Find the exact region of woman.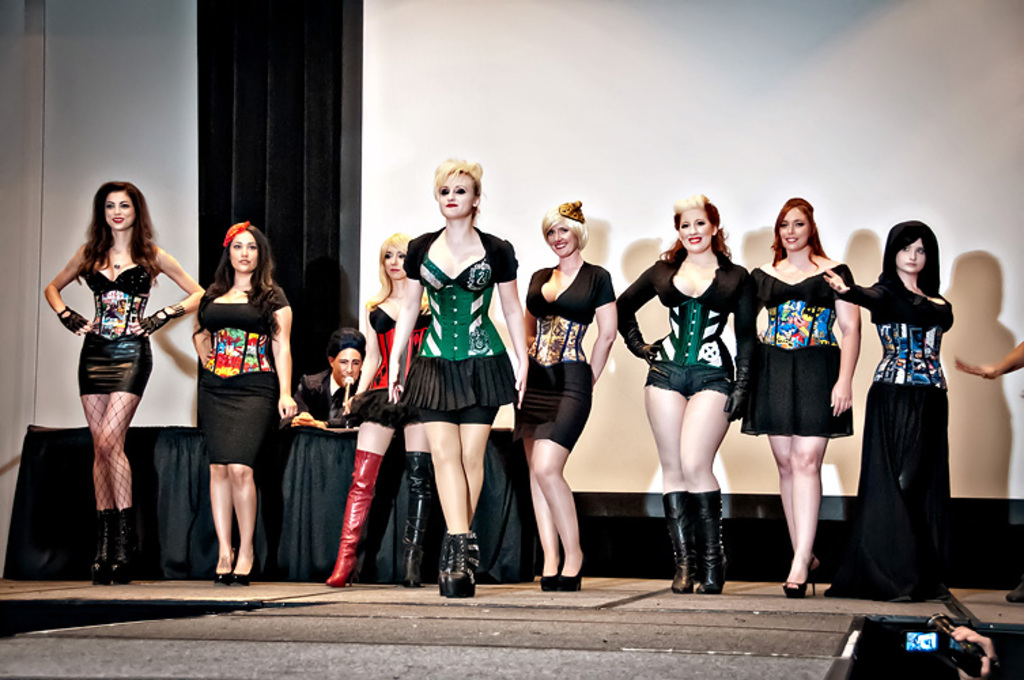
Exact region: detection(612, 192, 762, 598).
